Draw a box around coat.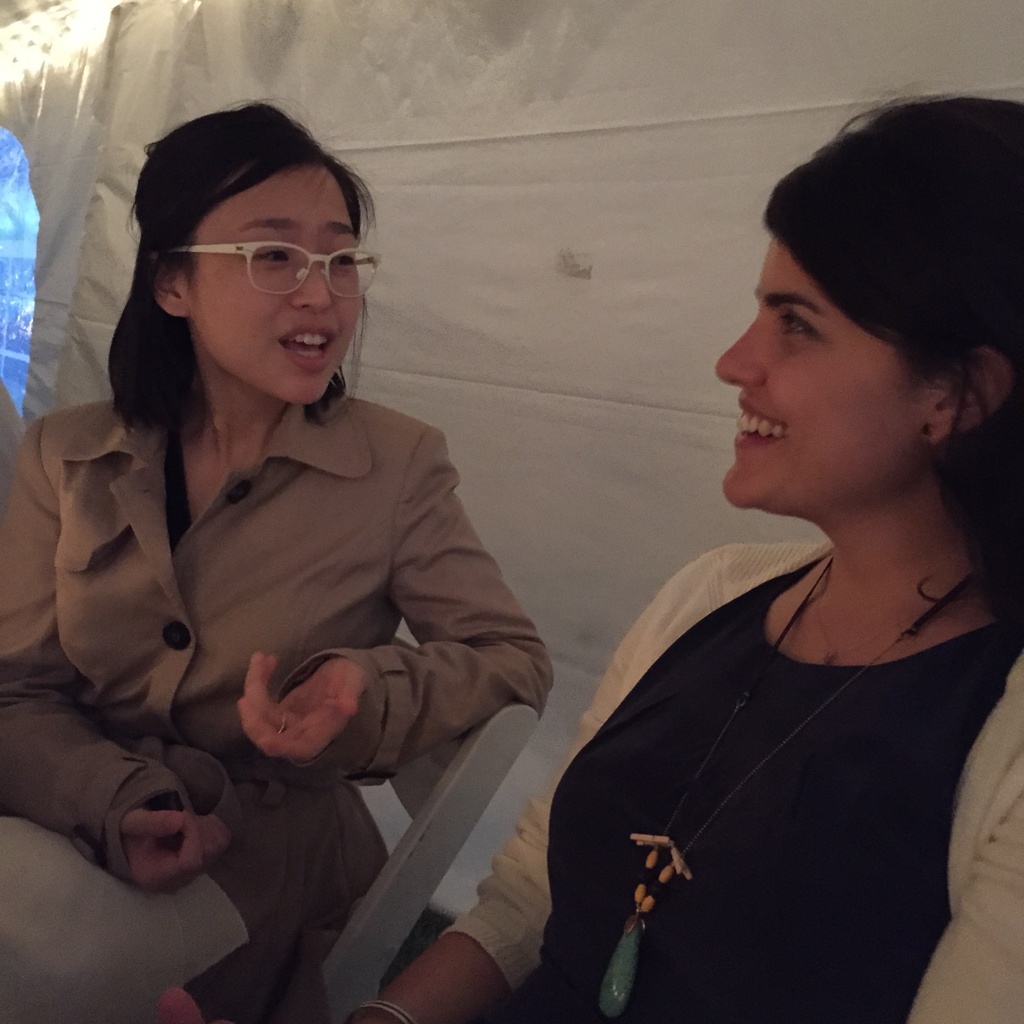
<box>0,381,567,1021</box>.
